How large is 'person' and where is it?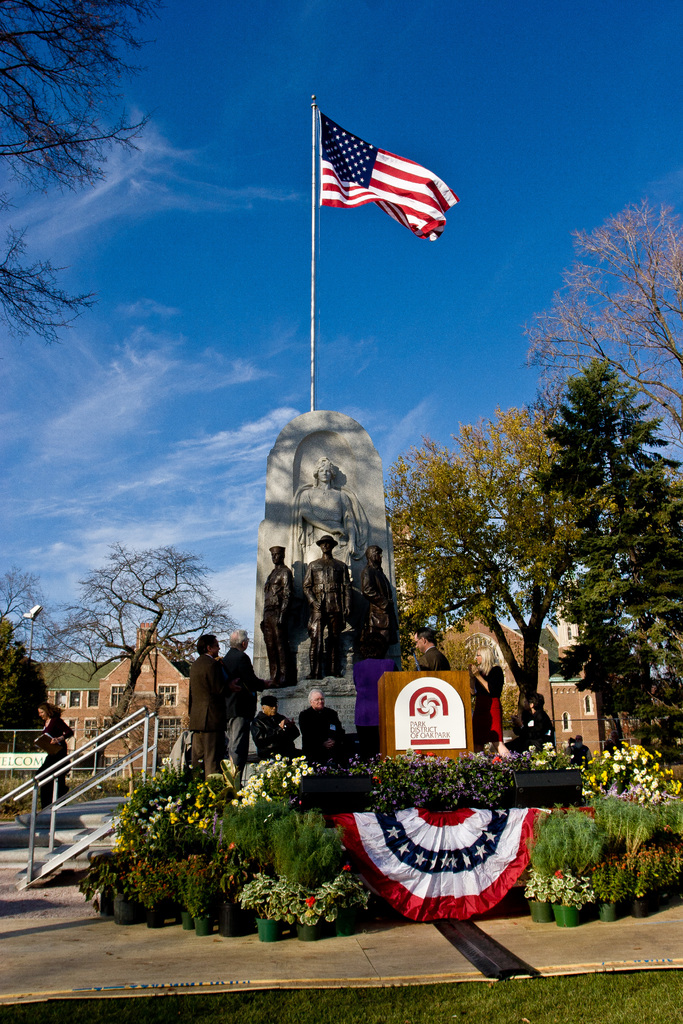
Bounding box: box(186, 629, 221, 771).
